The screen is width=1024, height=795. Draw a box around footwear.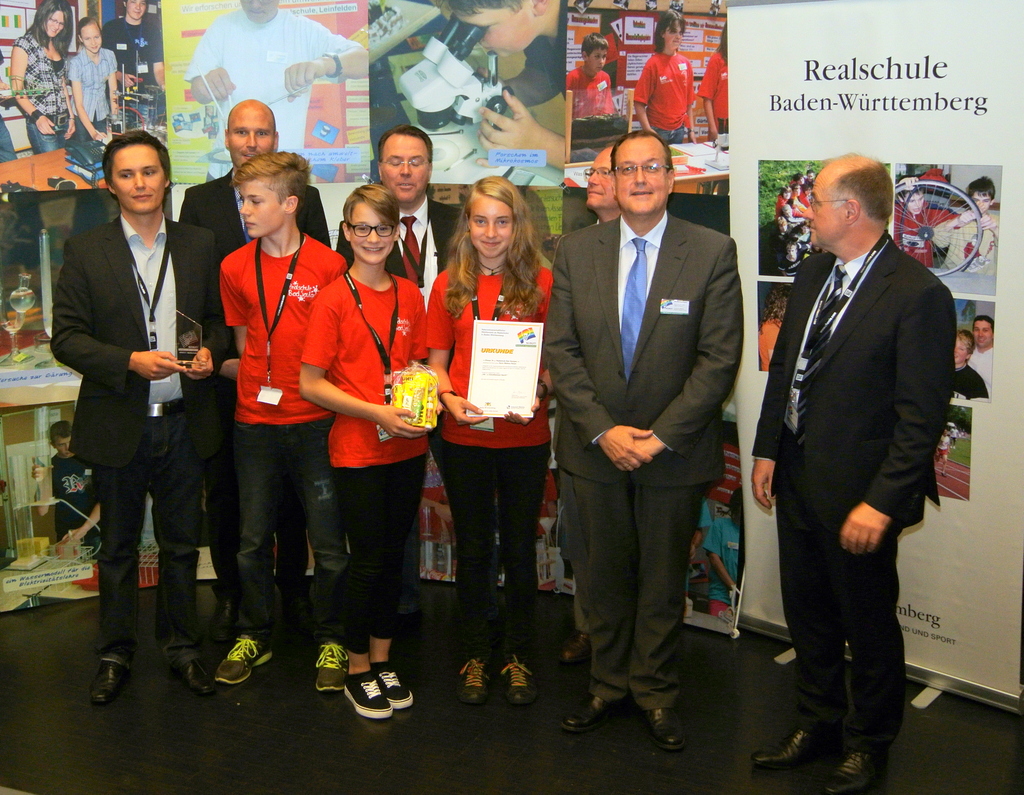
pyautogui.locateOnScreen(219, 629, 269, 686).
